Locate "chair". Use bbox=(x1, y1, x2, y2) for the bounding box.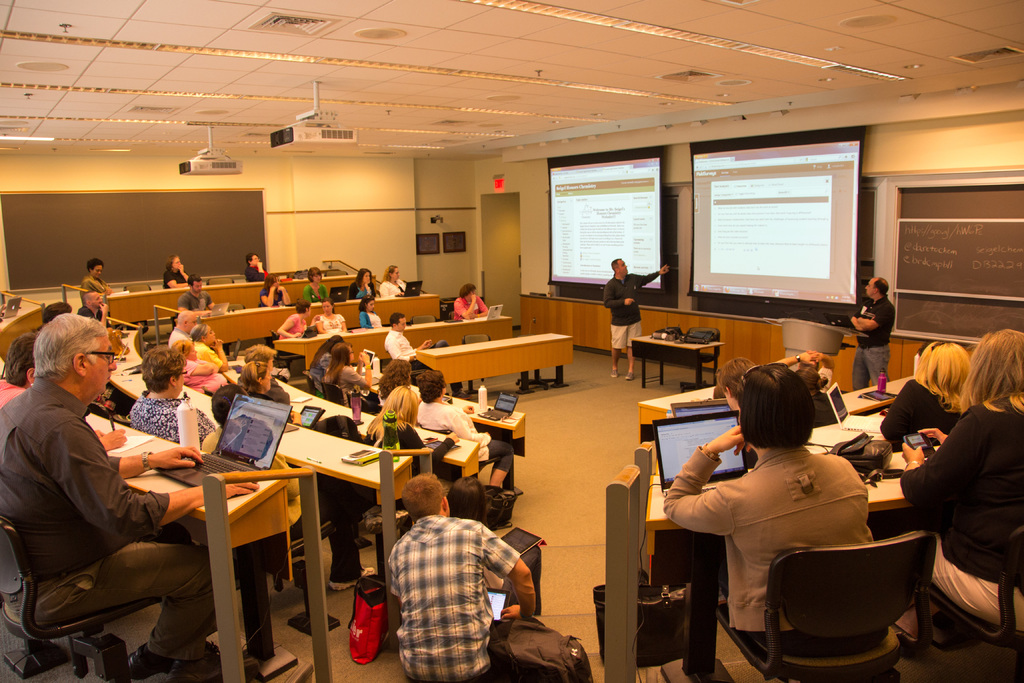
bbox=(407, 313, 433, 324).
